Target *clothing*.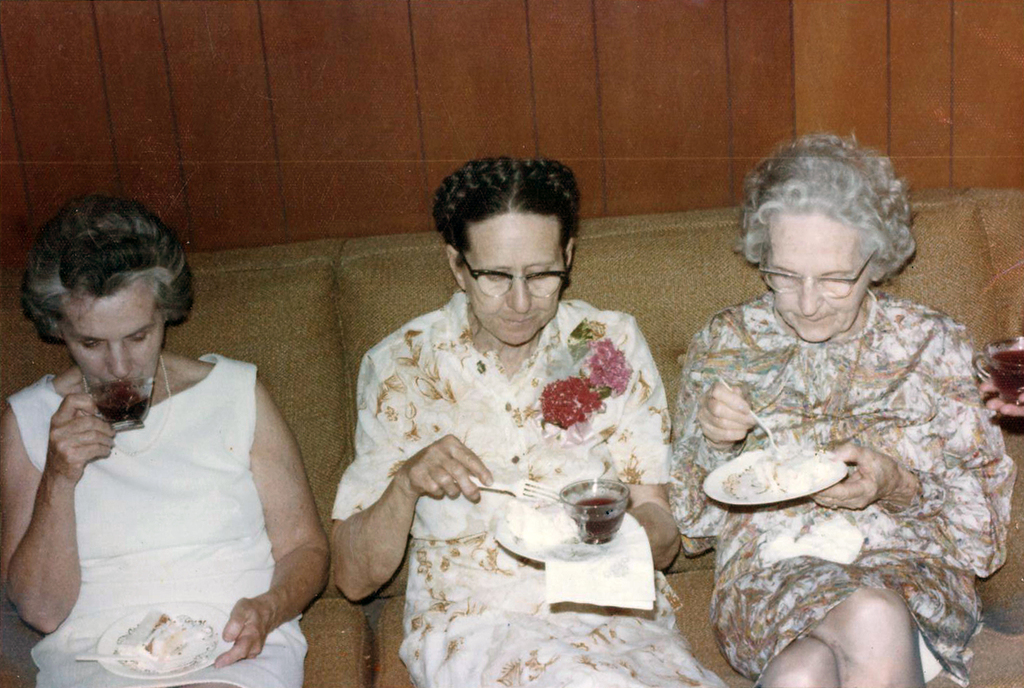
Target region: 667, 290, 1014, 687.
